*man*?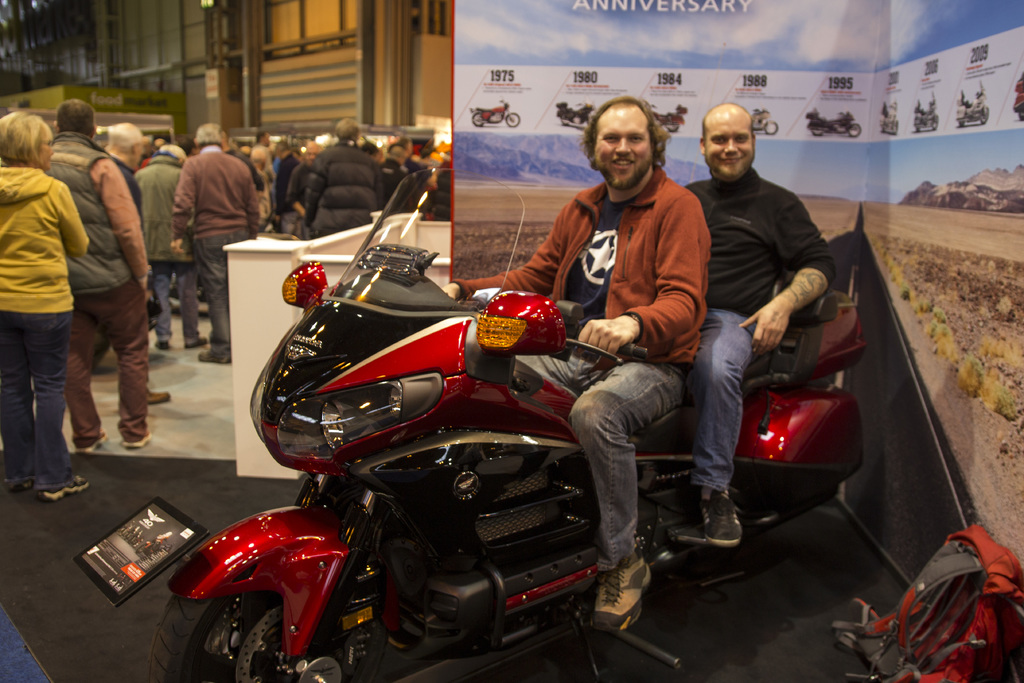
[x1=675, y1=106, x2=855, y2=509]
